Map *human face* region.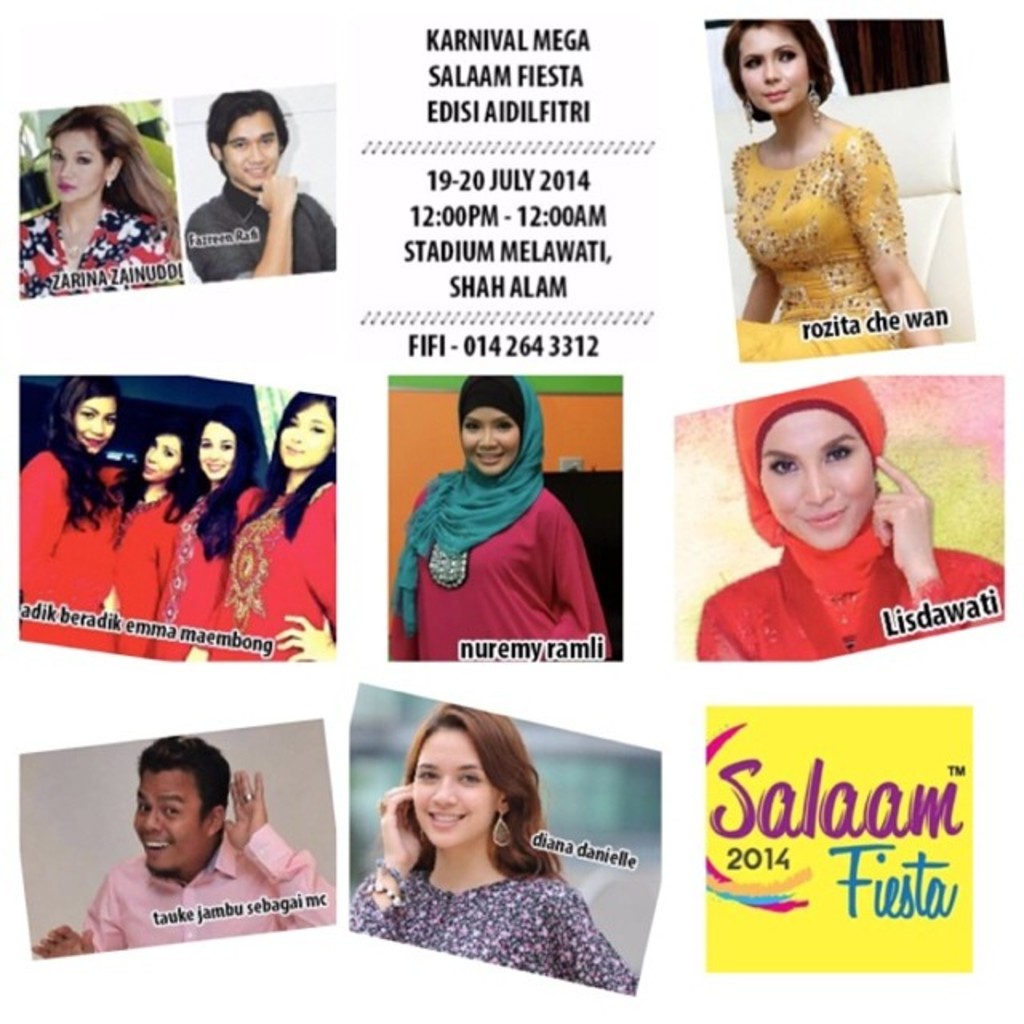
Mapped to [128, 774, 203, 874].
